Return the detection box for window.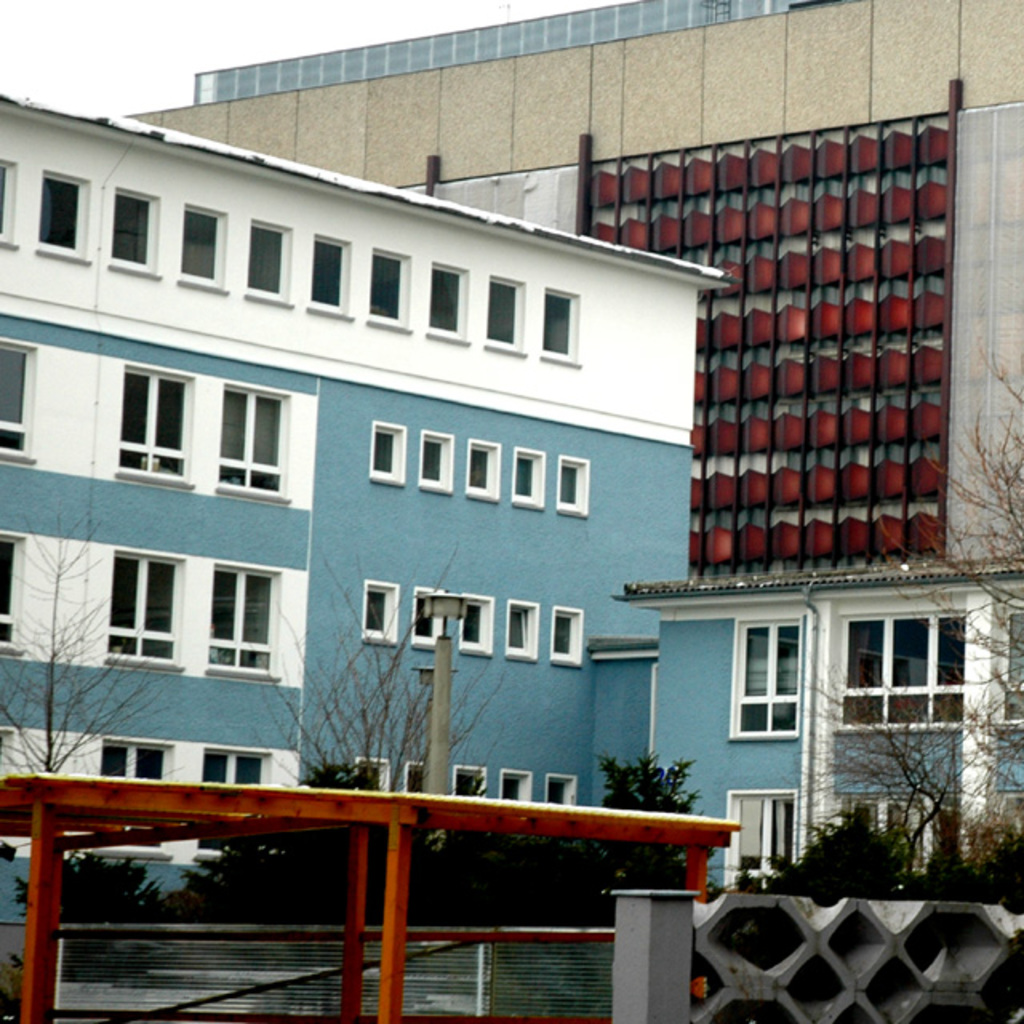
left=101, top=552, right=178, bottom=669.
